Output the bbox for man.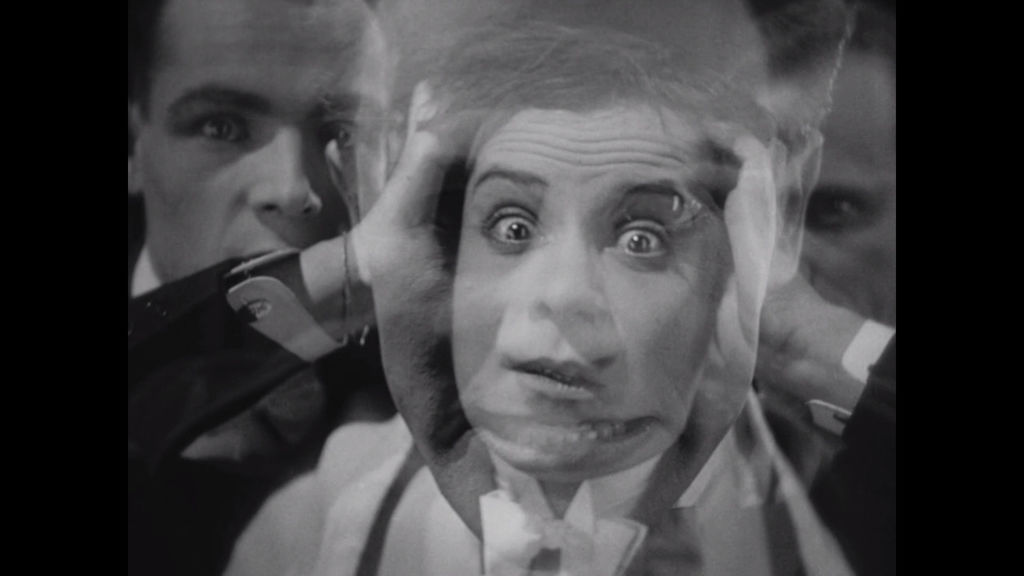
[124,0,456,463].
